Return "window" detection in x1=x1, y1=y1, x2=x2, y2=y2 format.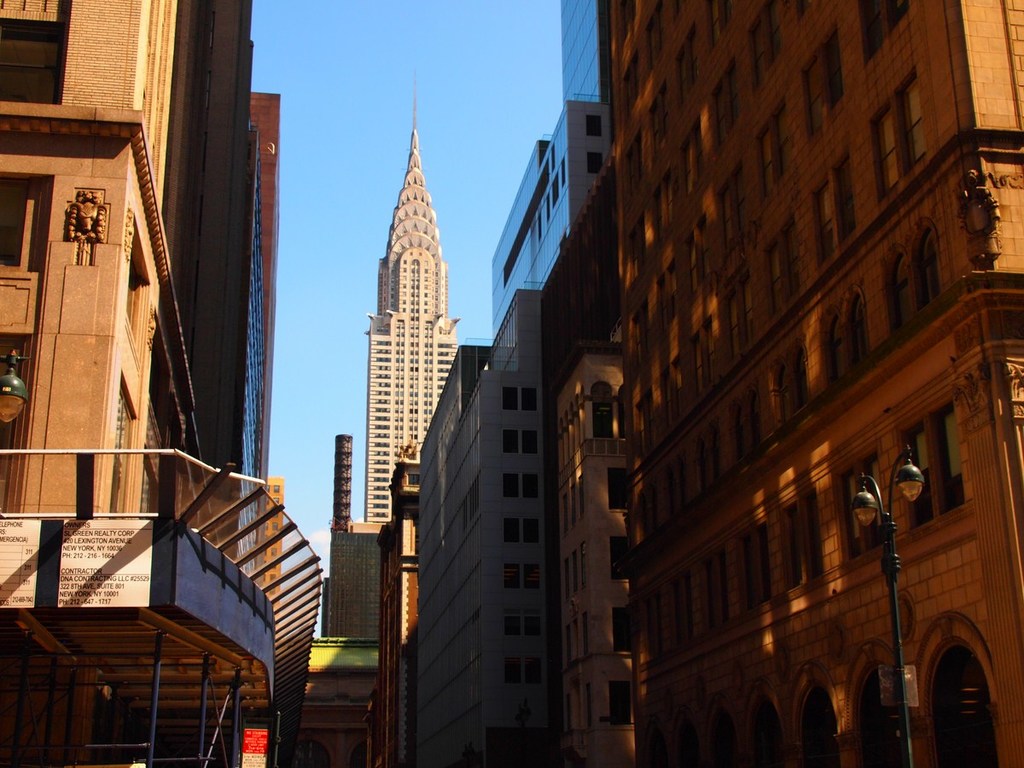
x1=858, y1=672, x2=899, y2=767.
